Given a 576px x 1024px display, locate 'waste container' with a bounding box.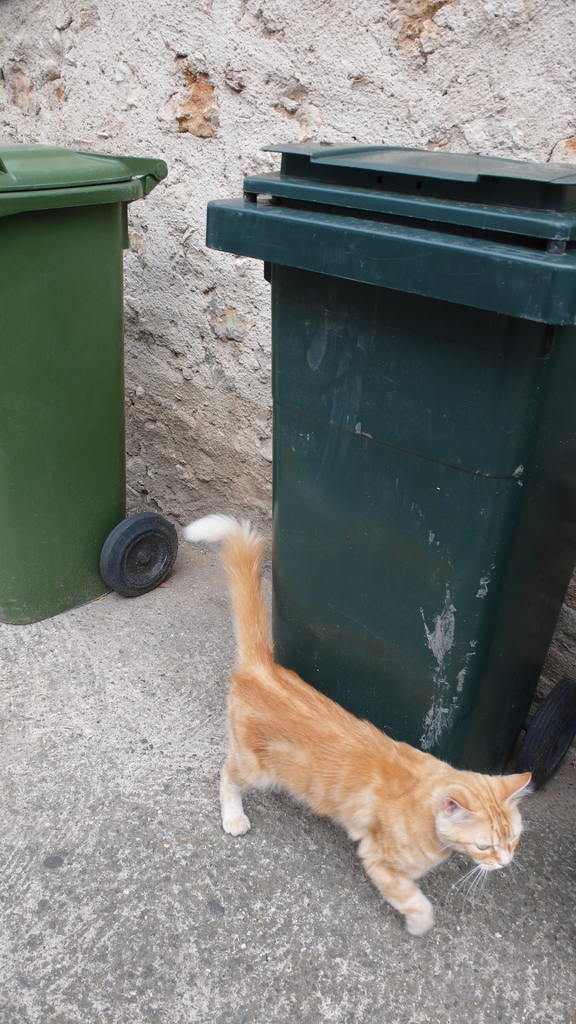
Located: x1=202, y1=150, x2=575, y2=806.
